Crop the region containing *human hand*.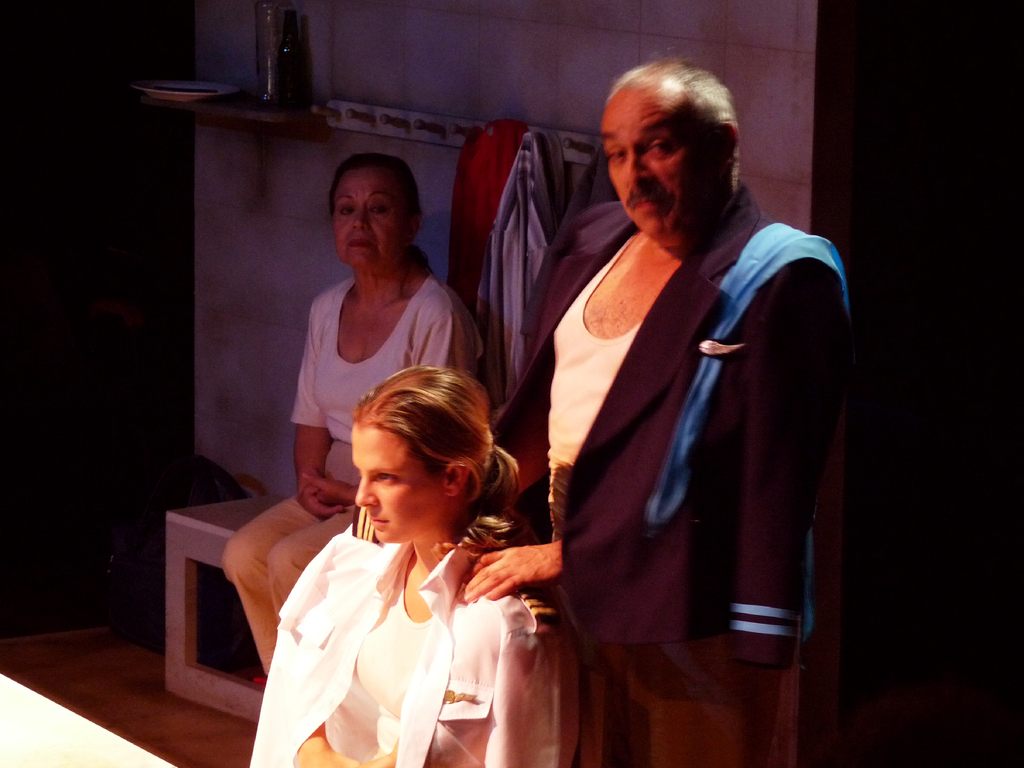
Crop region: box(456, 540, 566, 603).
